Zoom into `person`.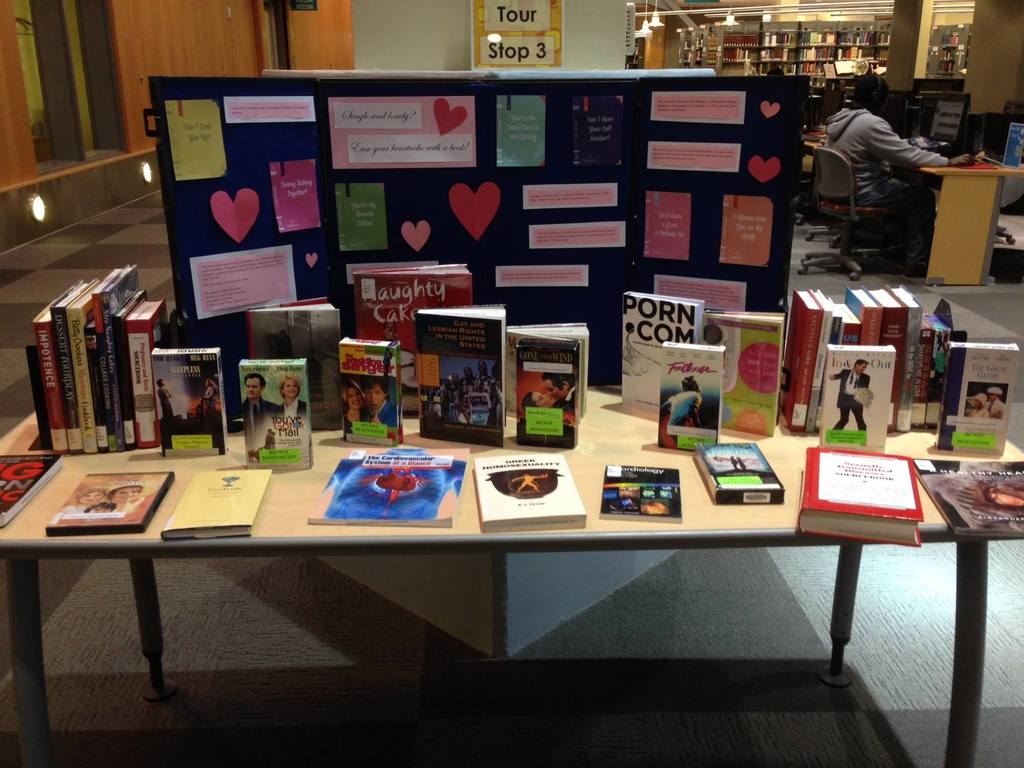
Zoom target: BBox(239, 374, 273, 445).
